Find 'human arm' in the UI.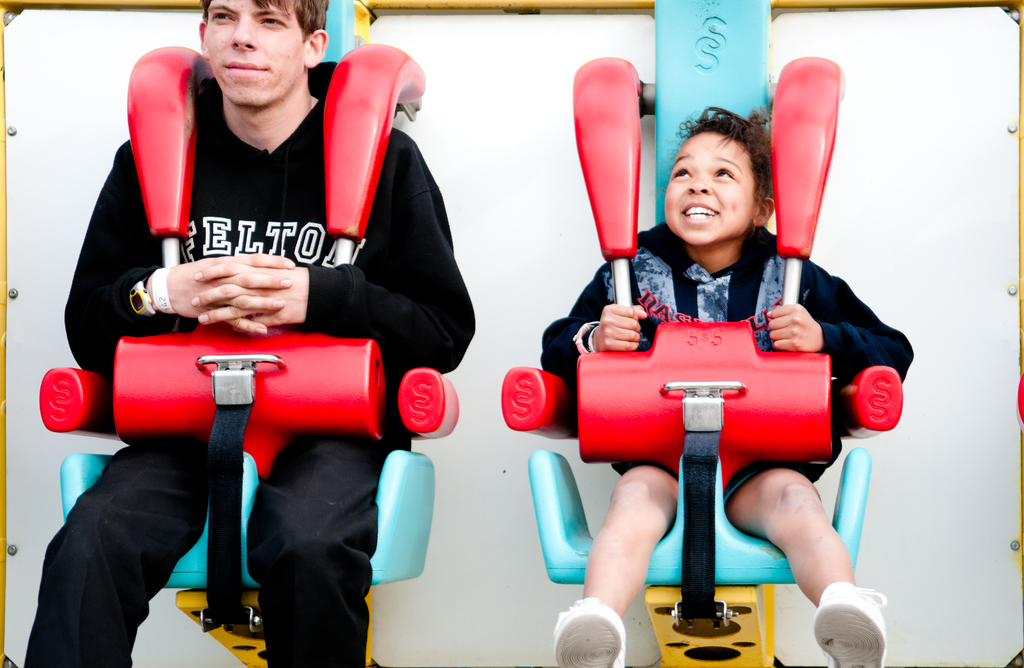
UI element at (x1=186, y1=131, x2=483, y2=375).
